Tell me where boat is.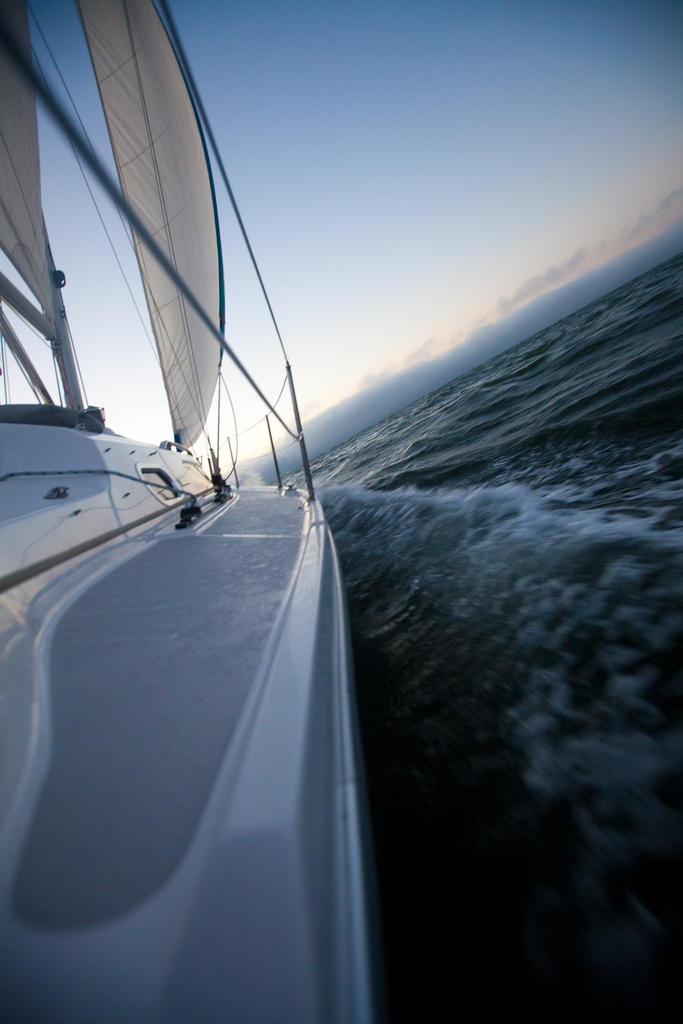
boat is at box=[4, 0, 400, 996].
